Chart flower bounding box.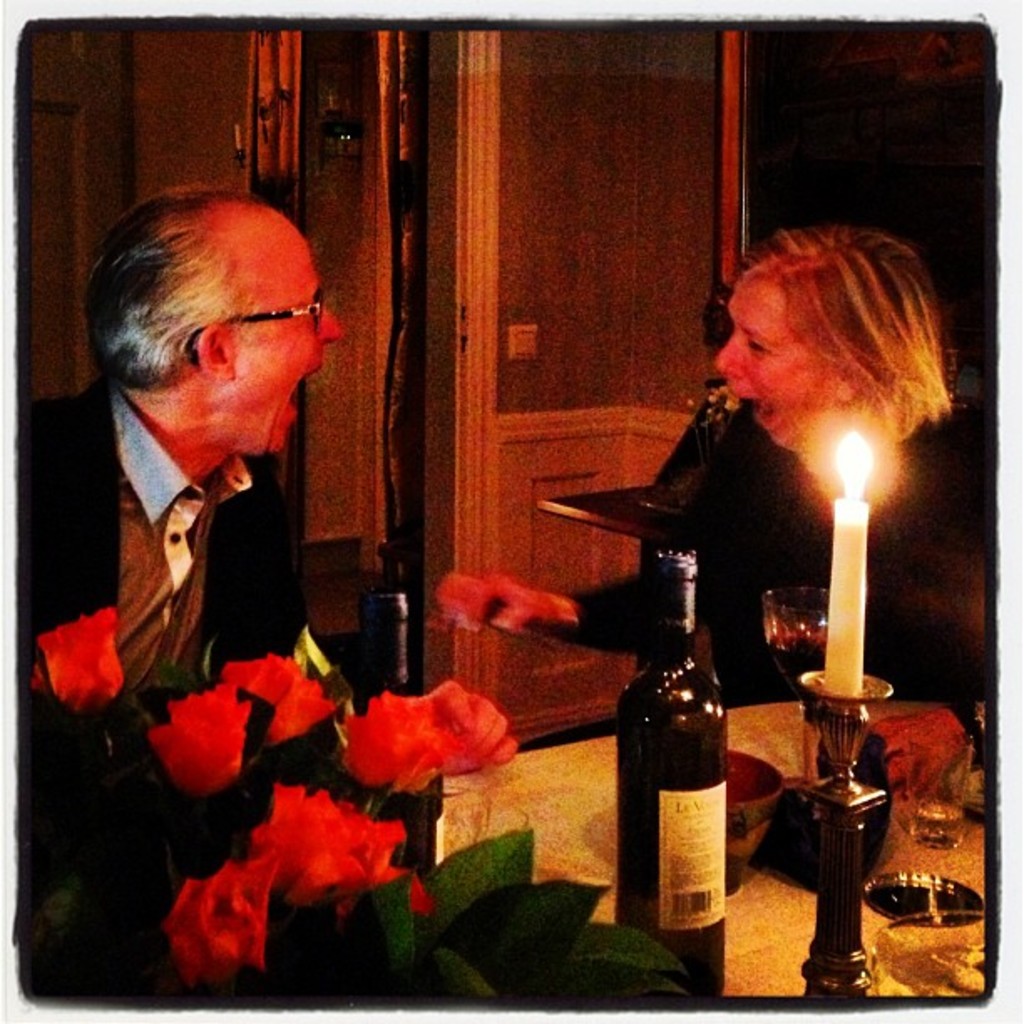
Charted: (left=159, top=857, right=271, bottom=982).
